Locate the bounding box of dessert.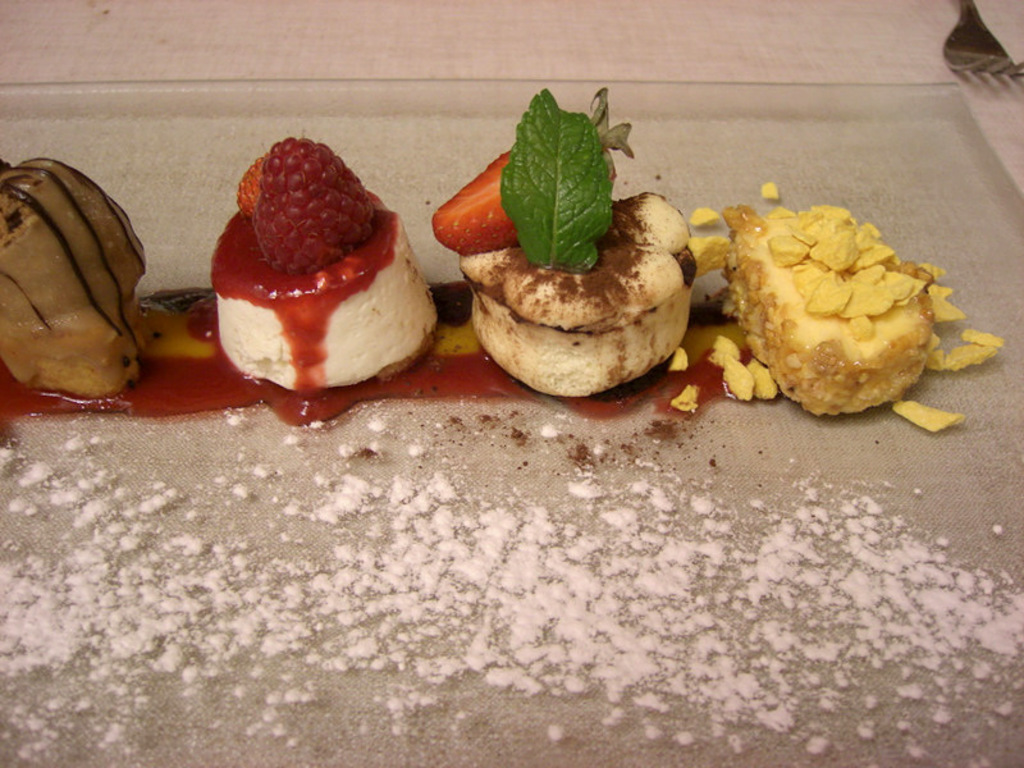
Bounding box: box=[196, 141, 428, 410].
